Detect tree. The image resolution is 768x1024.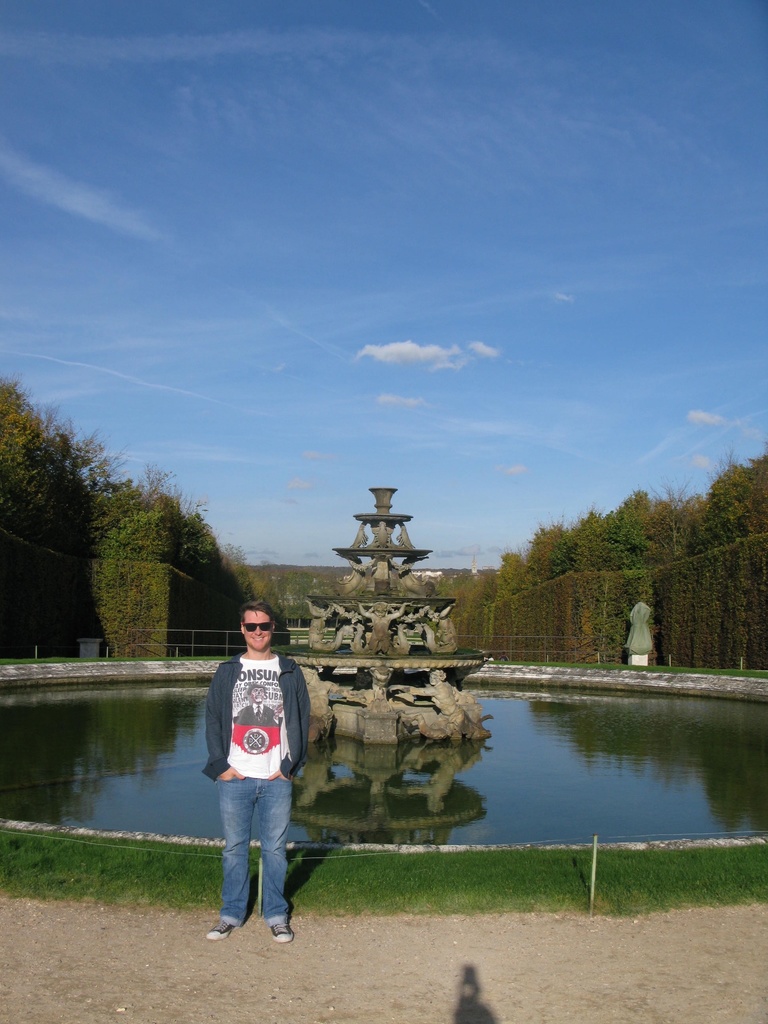
rect(82, 499, 172, 659).
